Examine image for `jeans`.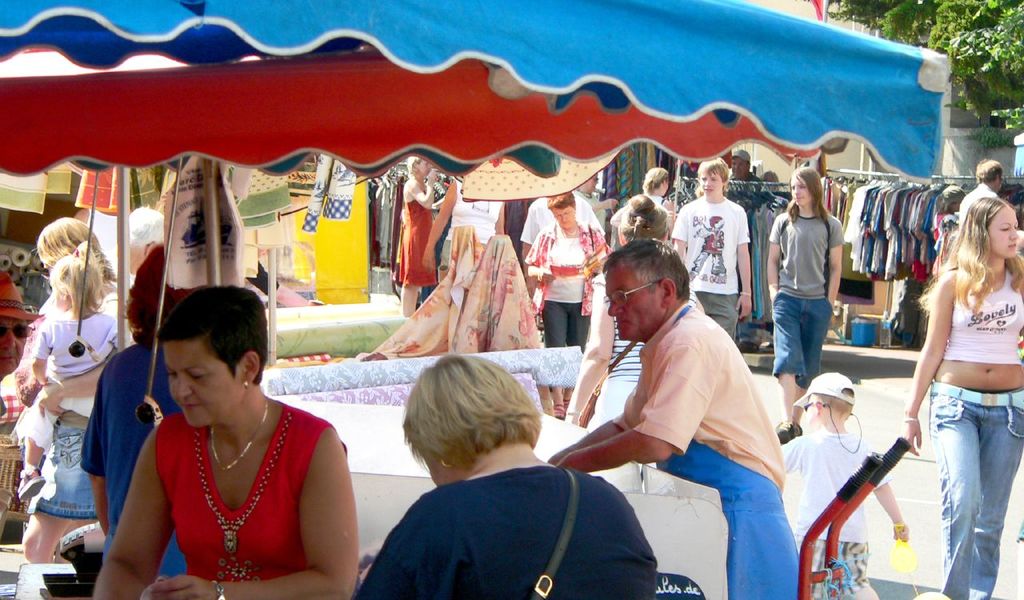
Examination result: (97,531,188,572).
